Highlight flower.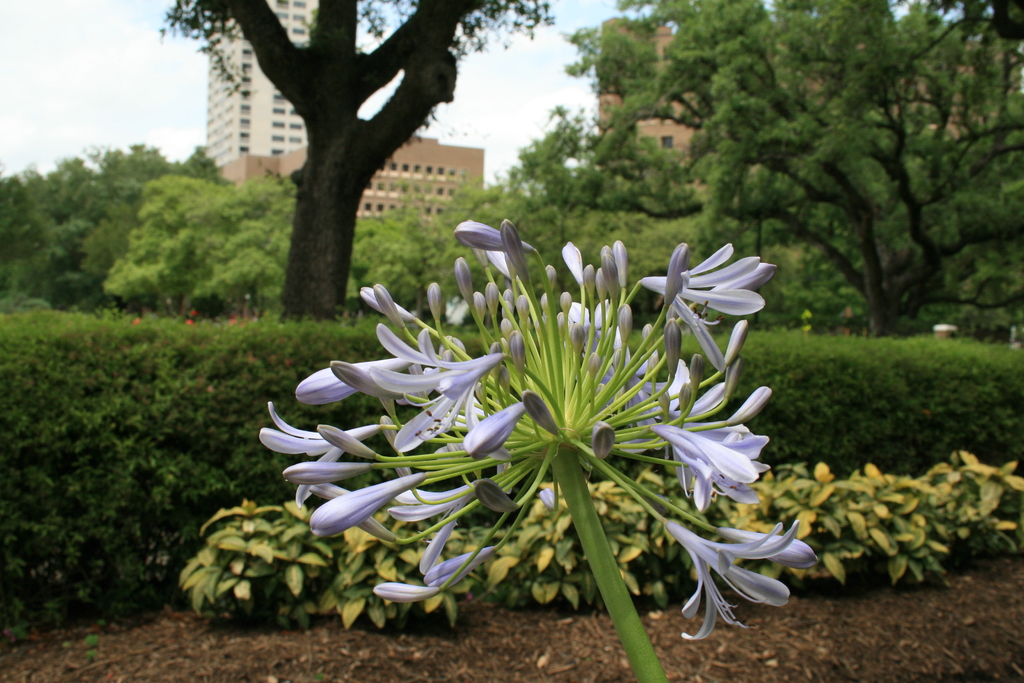
Highlighted region: {"left": 649, "top": 423, "right": 755, "bottom": 512}.
